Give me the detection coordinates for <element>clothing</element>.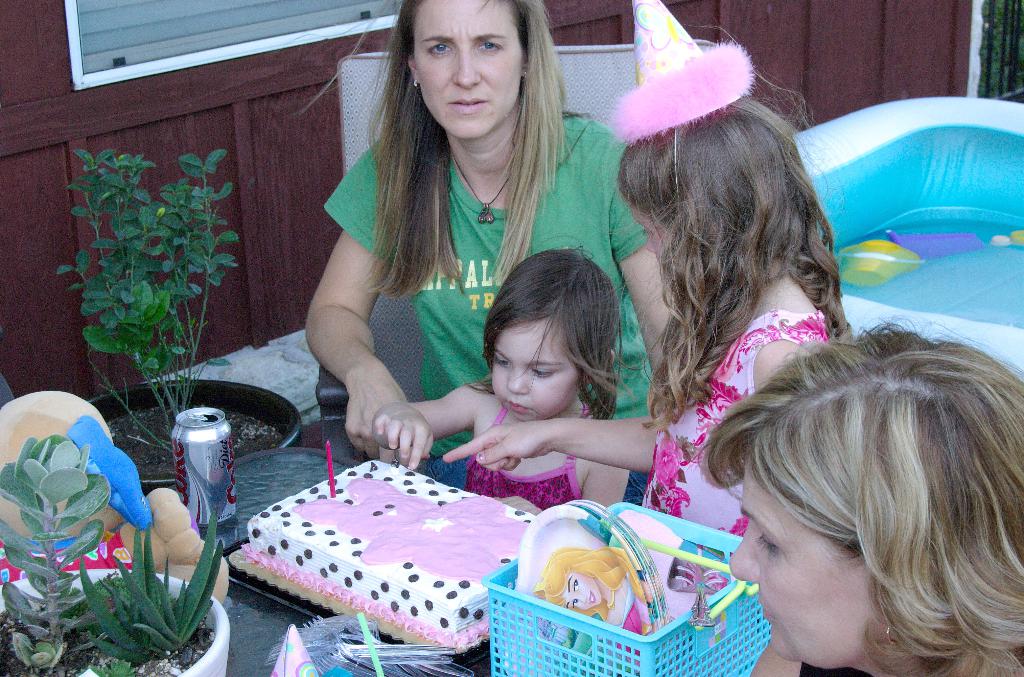
(left=646, top=309, right=843, bottom=534).
